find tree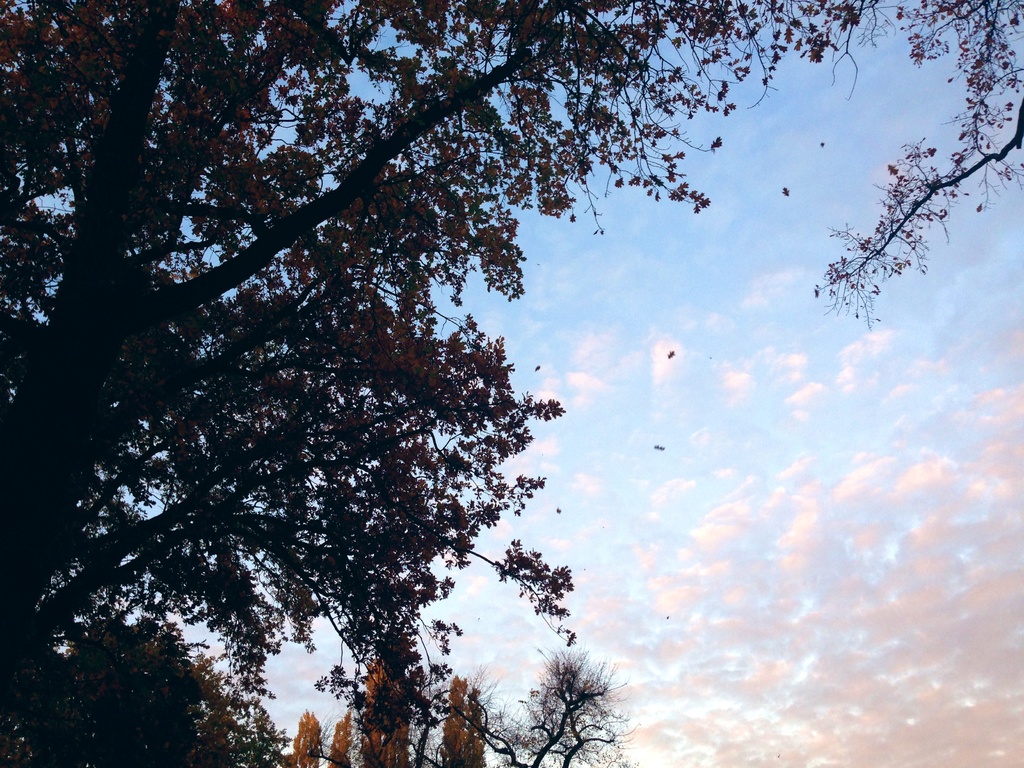
BBox(350, 631, 419, 767)
